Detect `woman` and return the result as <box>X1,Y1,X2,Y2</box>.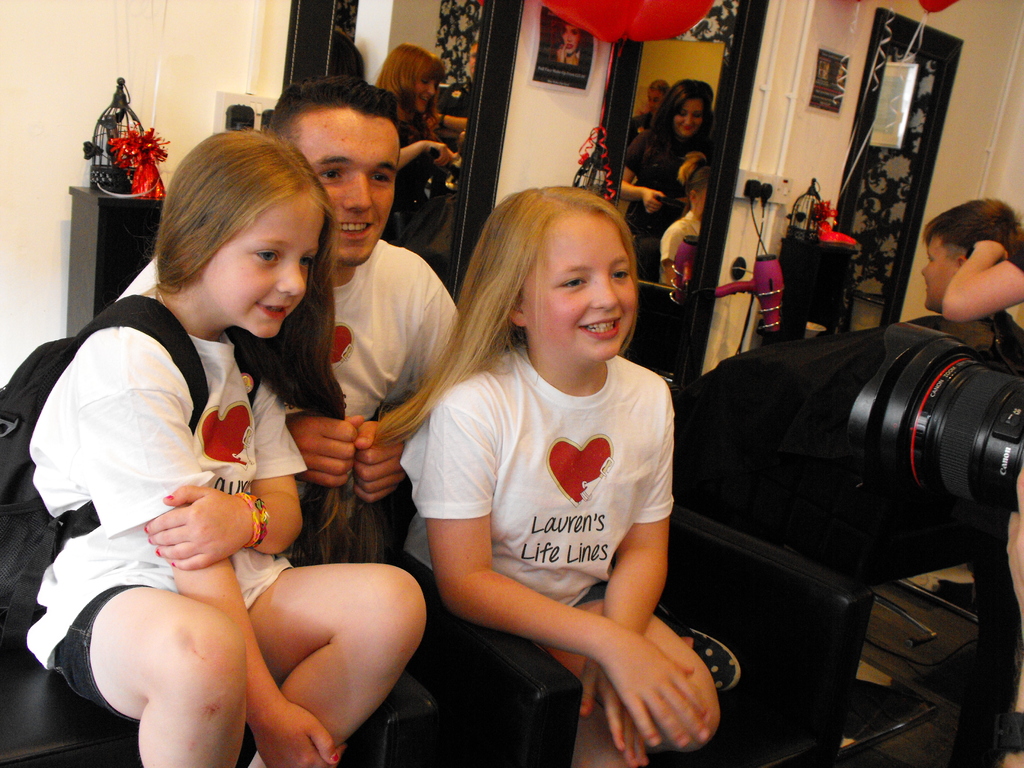
<box>556,19,583,68</box>.
